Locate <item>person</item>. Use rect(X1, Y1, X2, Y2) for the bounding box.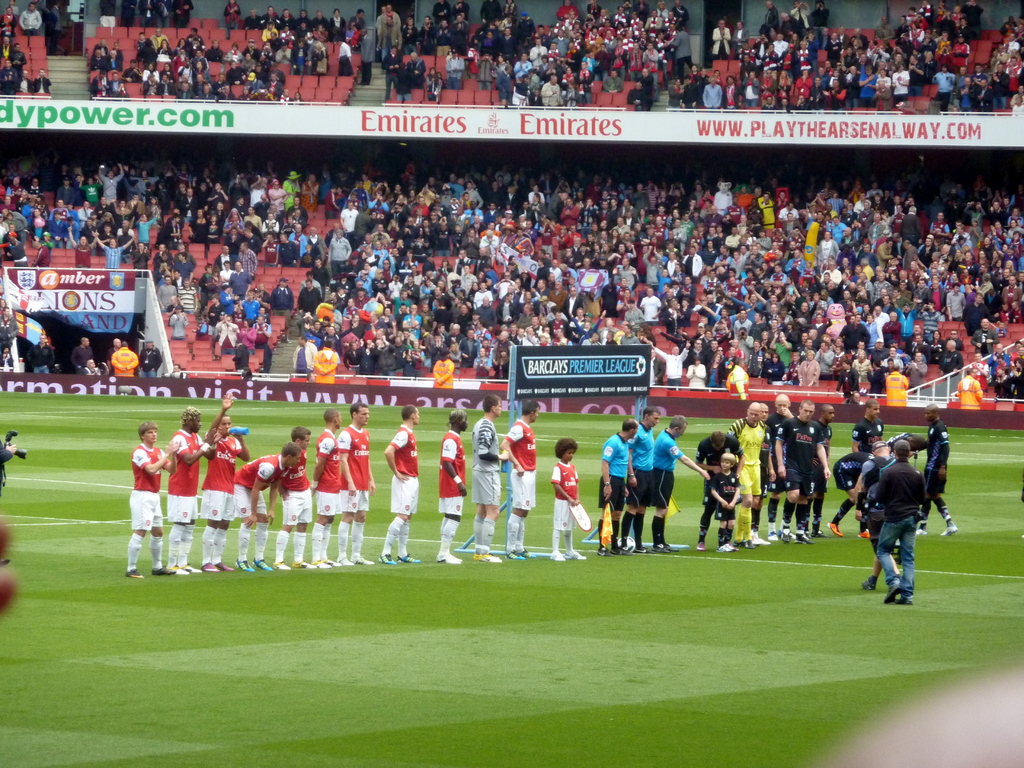
rect(915, 398, 957, 539).
